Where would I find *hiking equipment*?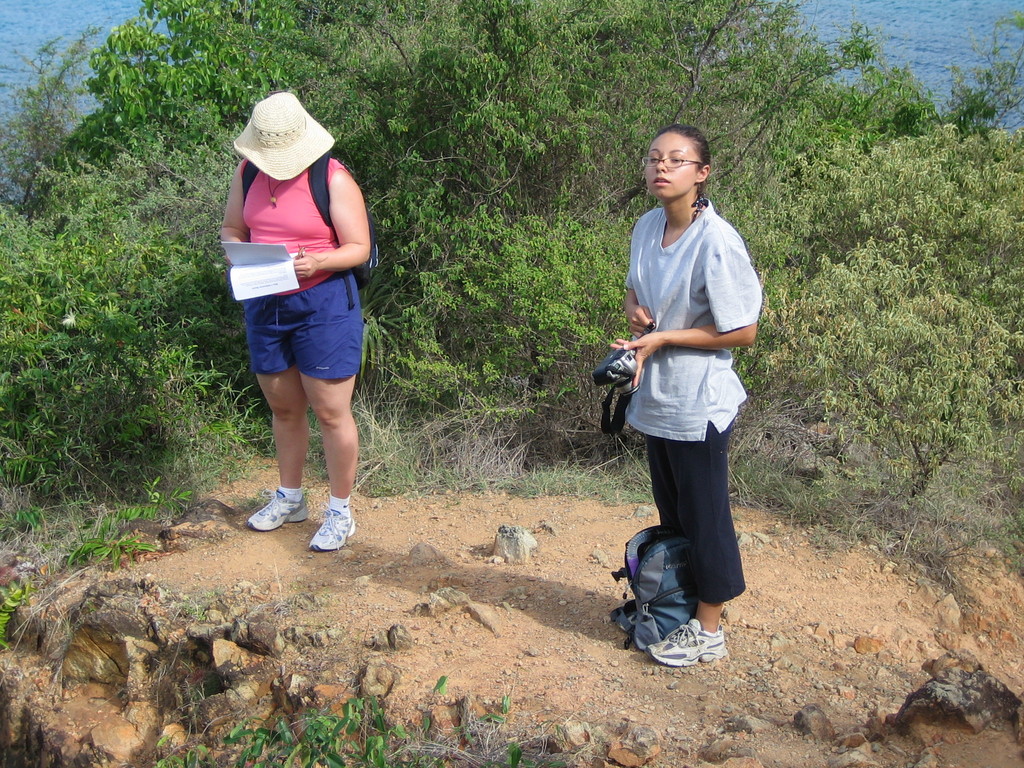
At 652, 614, 730, 669.
